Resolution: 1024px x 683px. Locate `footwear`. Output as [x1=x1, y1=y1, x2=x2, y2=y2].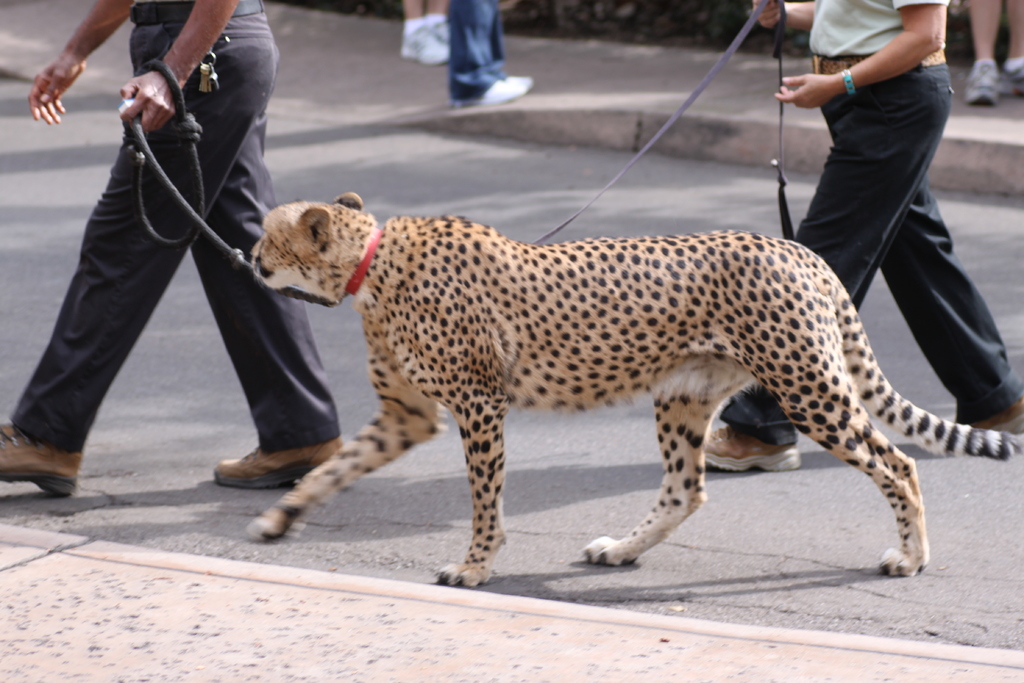
[x1=694, y1=420, x2=796, y2=475].
